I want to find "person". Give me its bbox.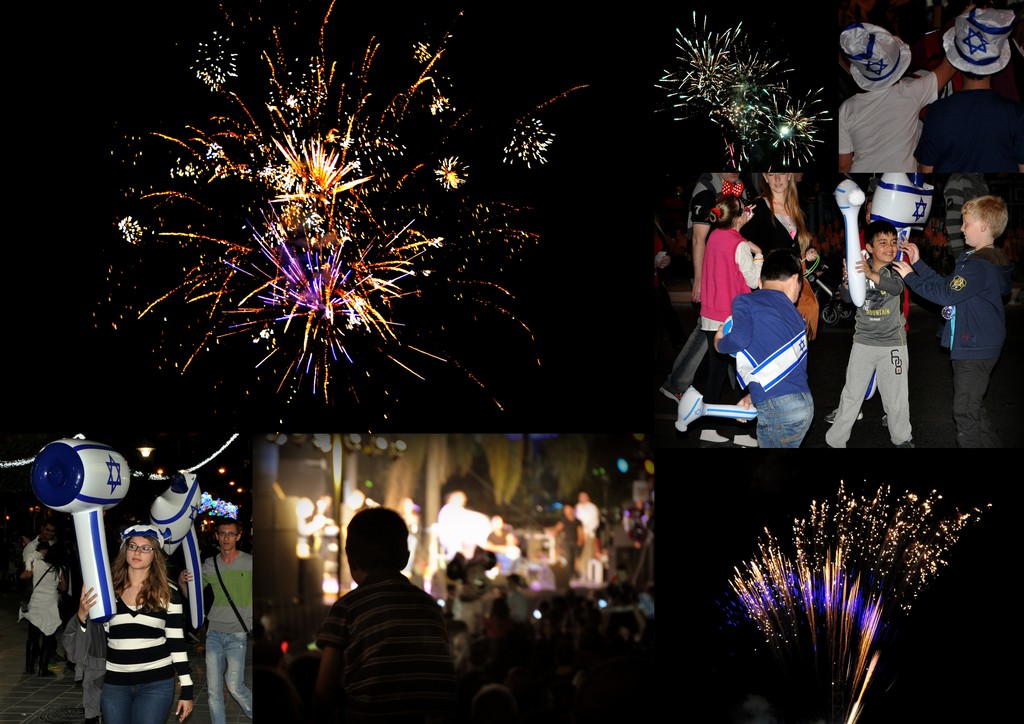
<region>172, 517, 255, 723</region>.
